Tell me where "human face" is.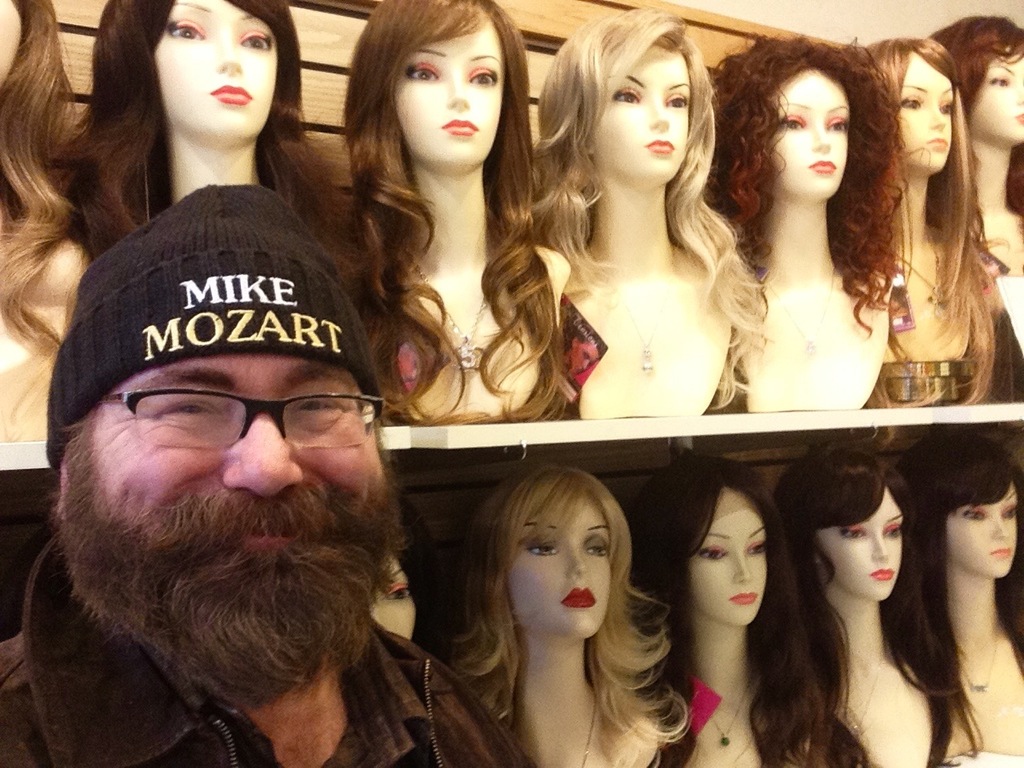
"human face" is at select_region(394, 7, 504, 163).
